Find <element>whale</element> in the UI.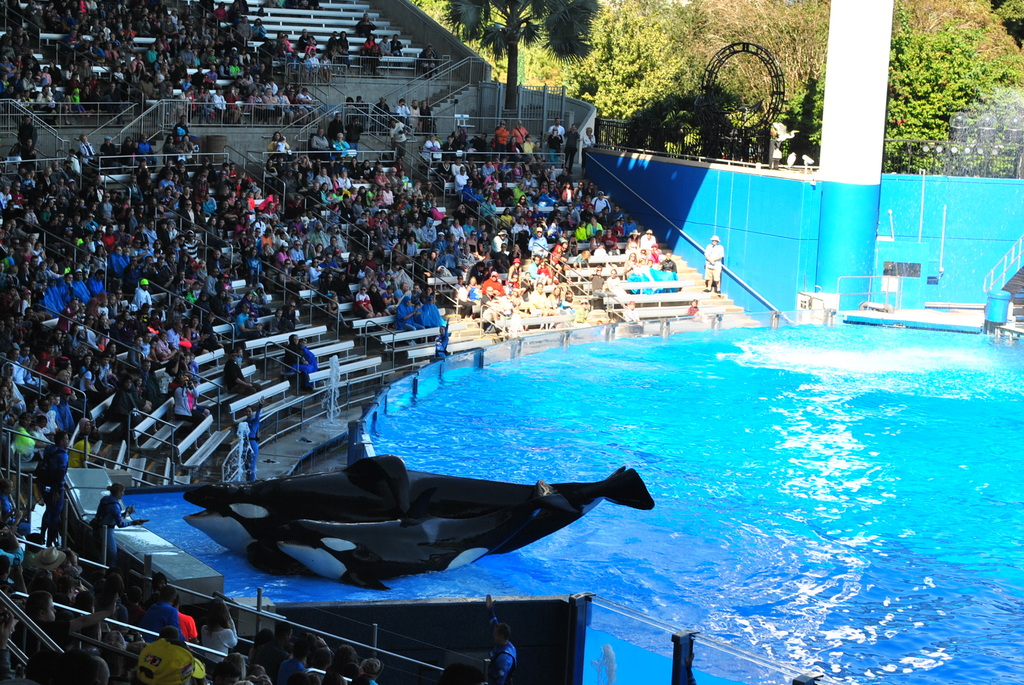
UI element at bbox(175, 414, 657, 599).
